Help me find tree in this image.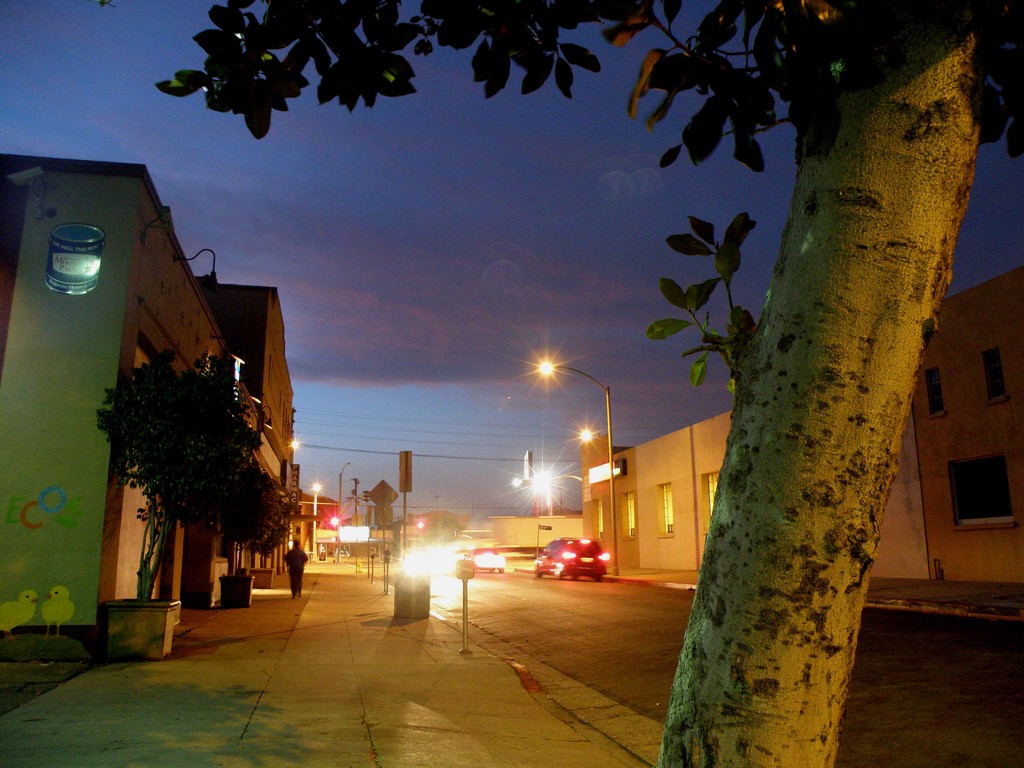
Found it: [257, 31, 1023, 680].
